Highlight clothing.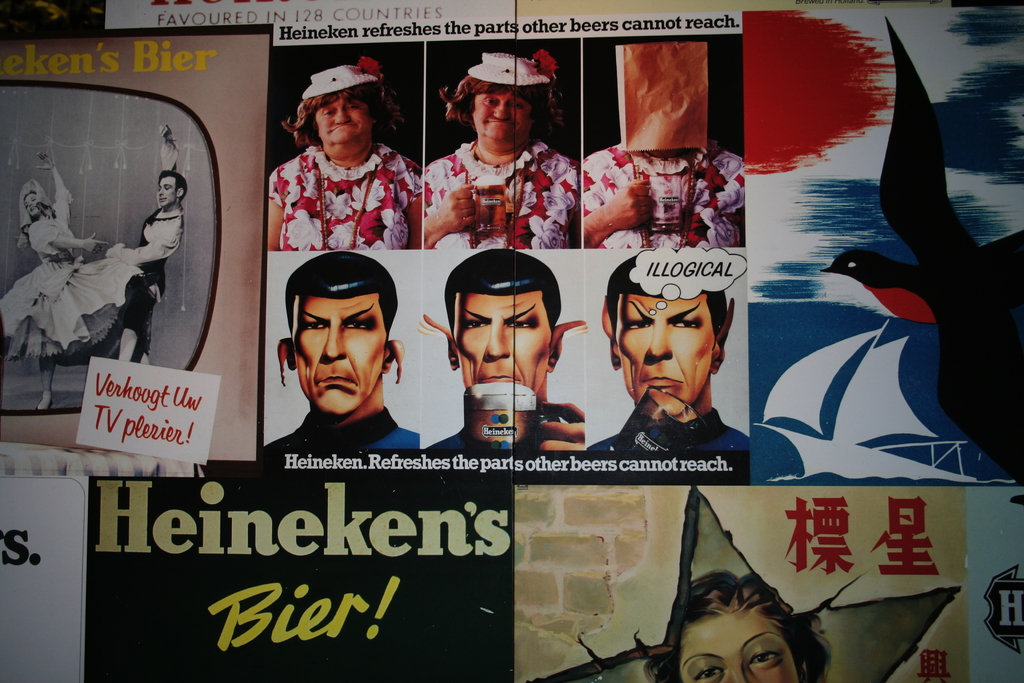
Highlighted region: (259,413,419,457).
